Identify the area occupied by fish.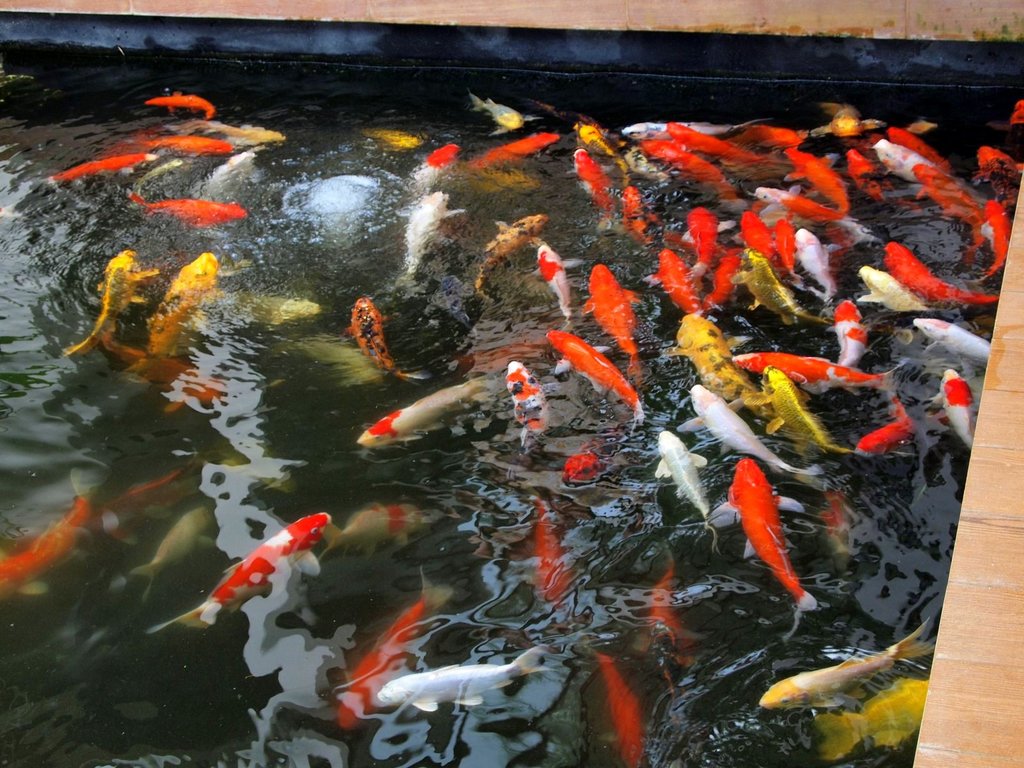
Area: rect(983, 148, 1021, 207).
